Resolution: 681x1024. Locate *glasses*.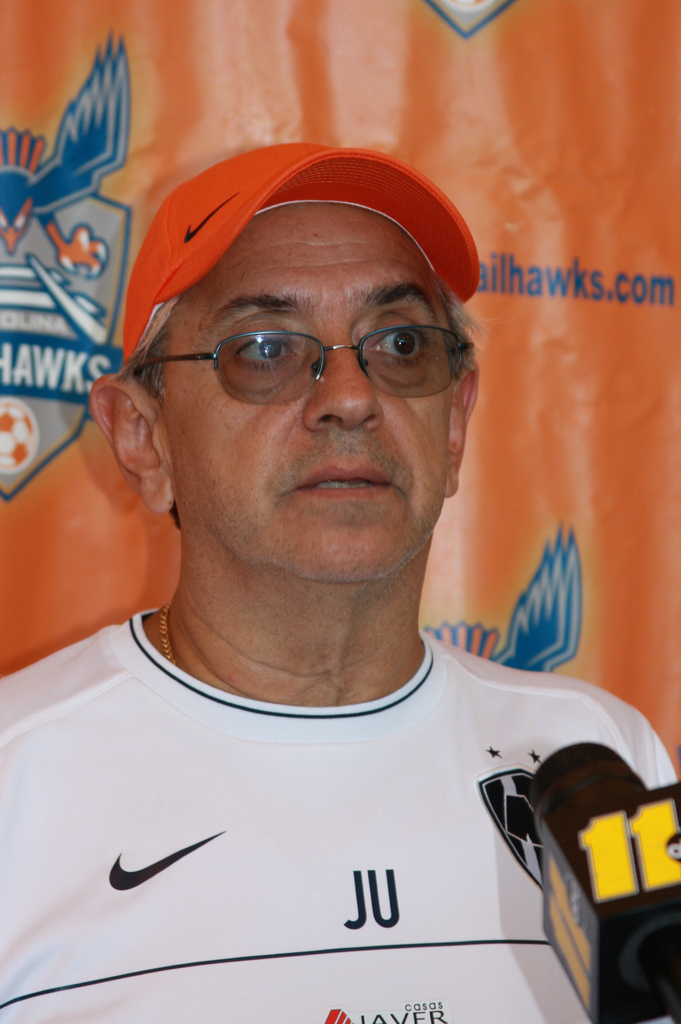
Rect(138, 321, 481, 412).
